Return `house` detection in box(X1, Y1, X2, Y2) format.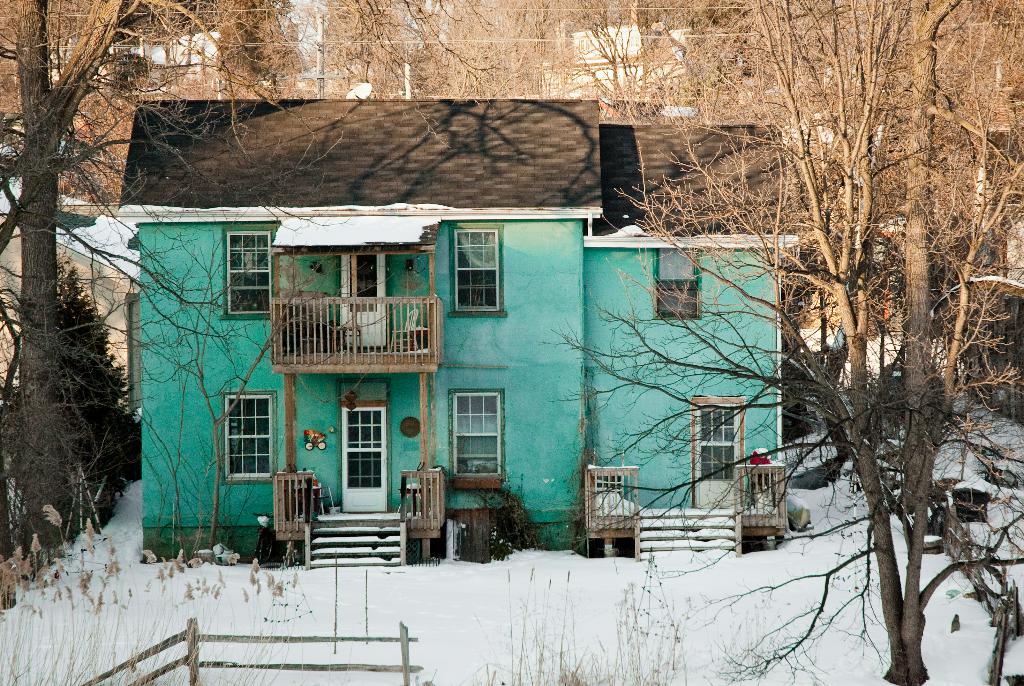
box(102, 32, 225, 91).
